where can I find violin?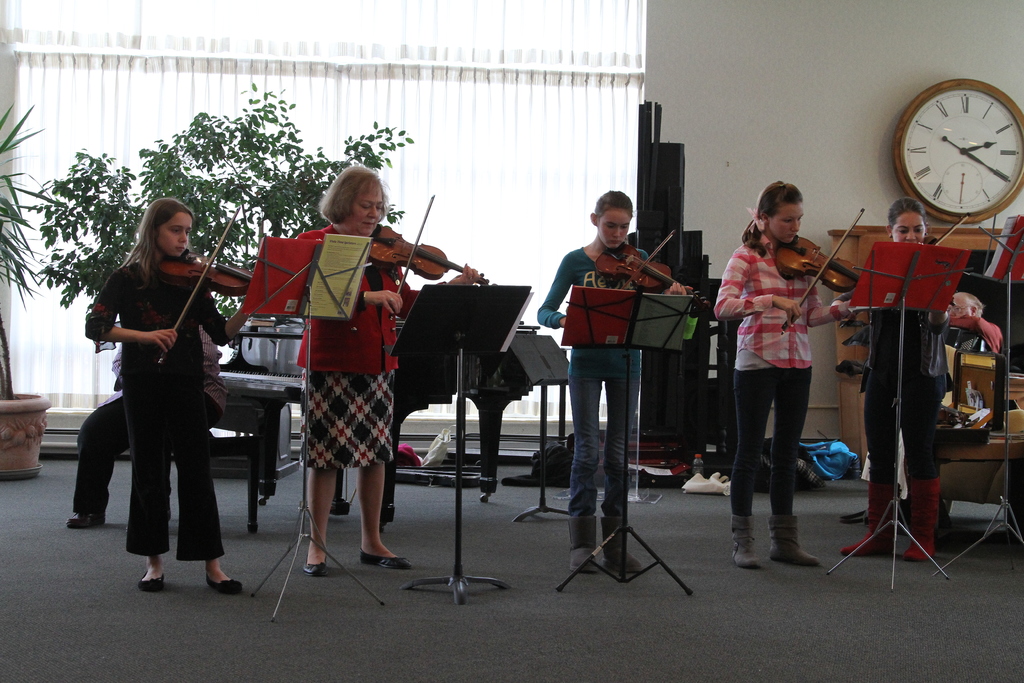
You can find it at 155/205/257/368.
